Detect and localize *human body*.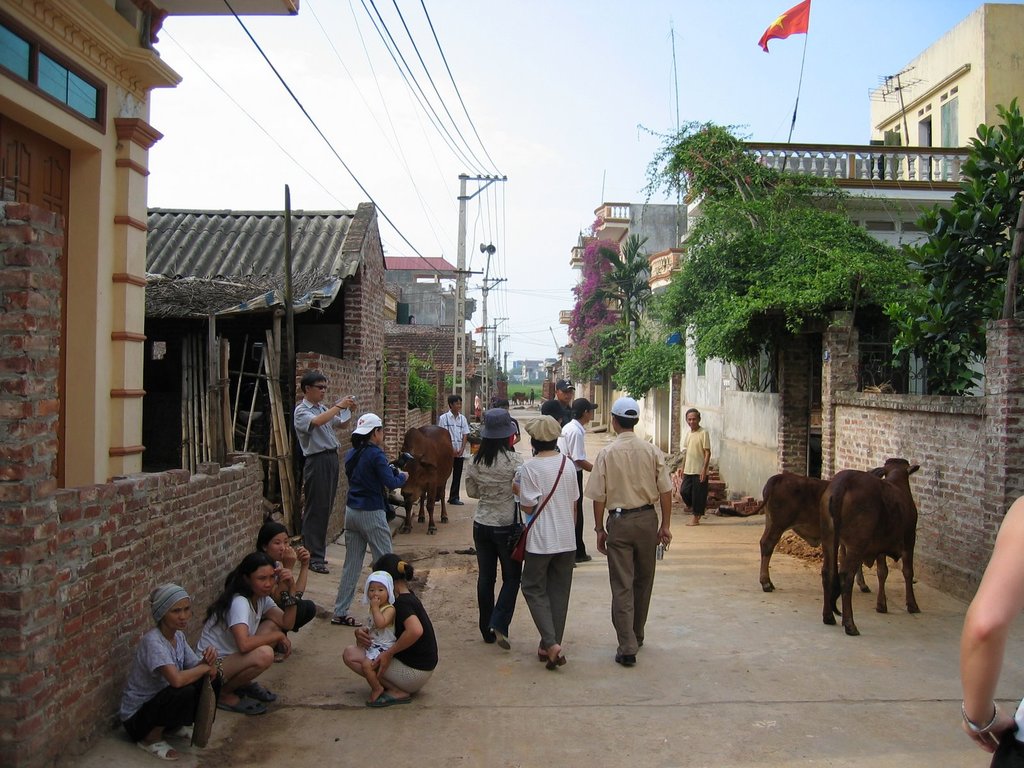
Localized at 262/545/316/659.
